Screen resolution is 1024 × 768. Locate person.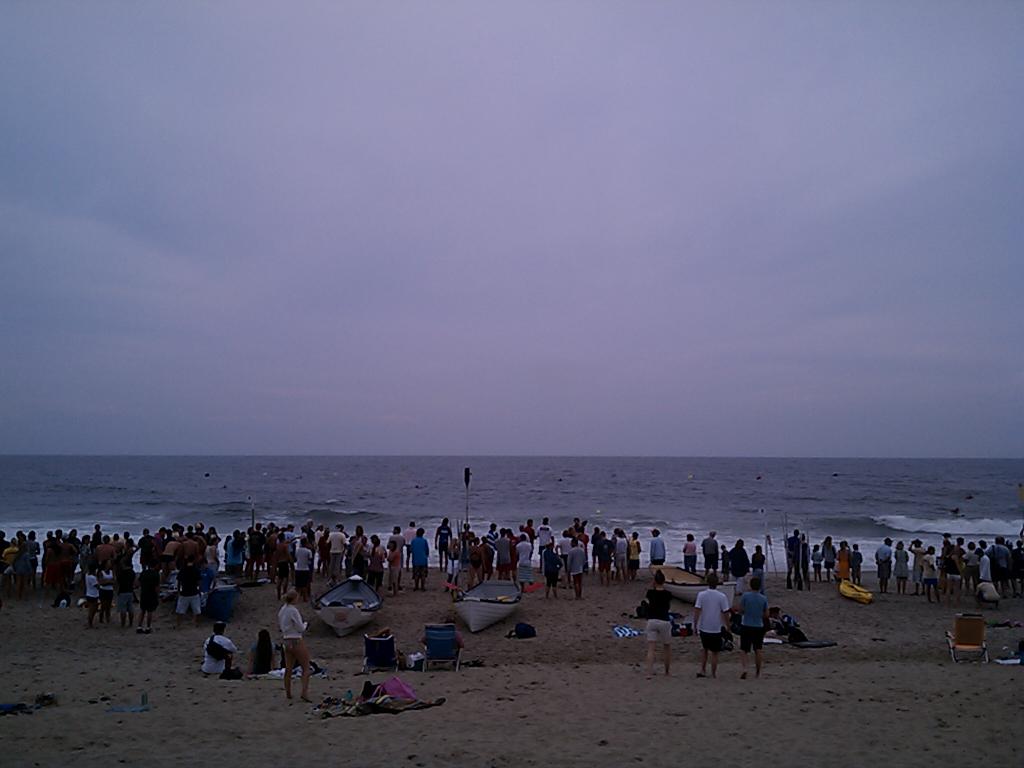
bbox(279, 591, 312, 702).
